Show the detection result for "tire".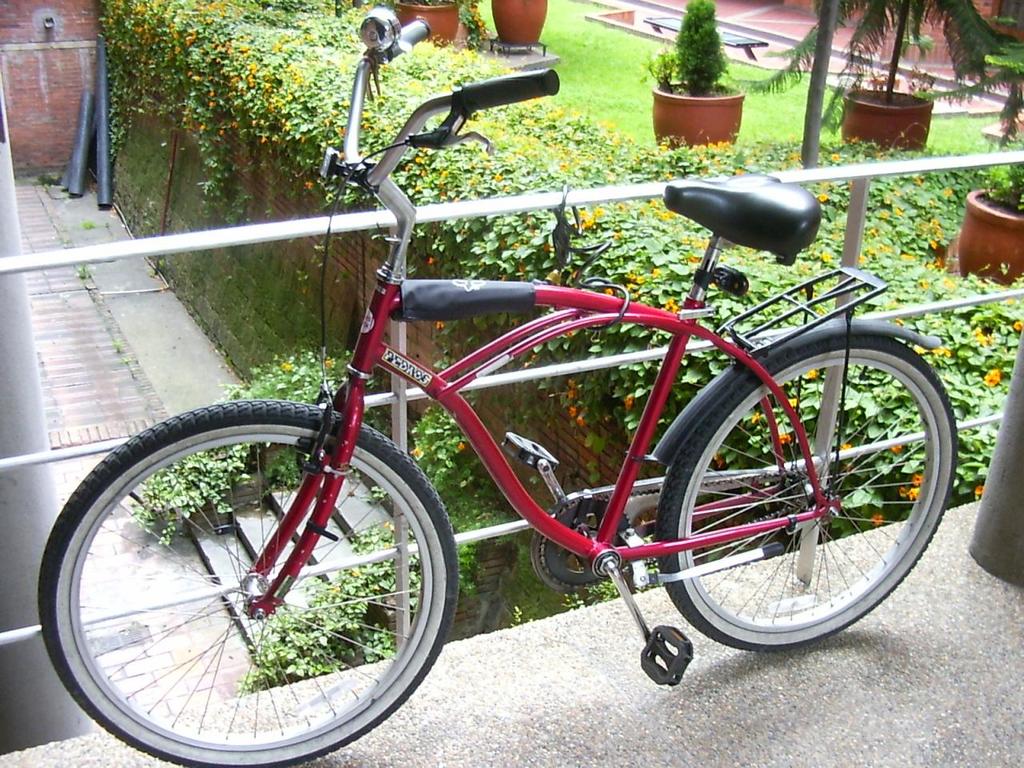
region(40, 398, 466, 767).
